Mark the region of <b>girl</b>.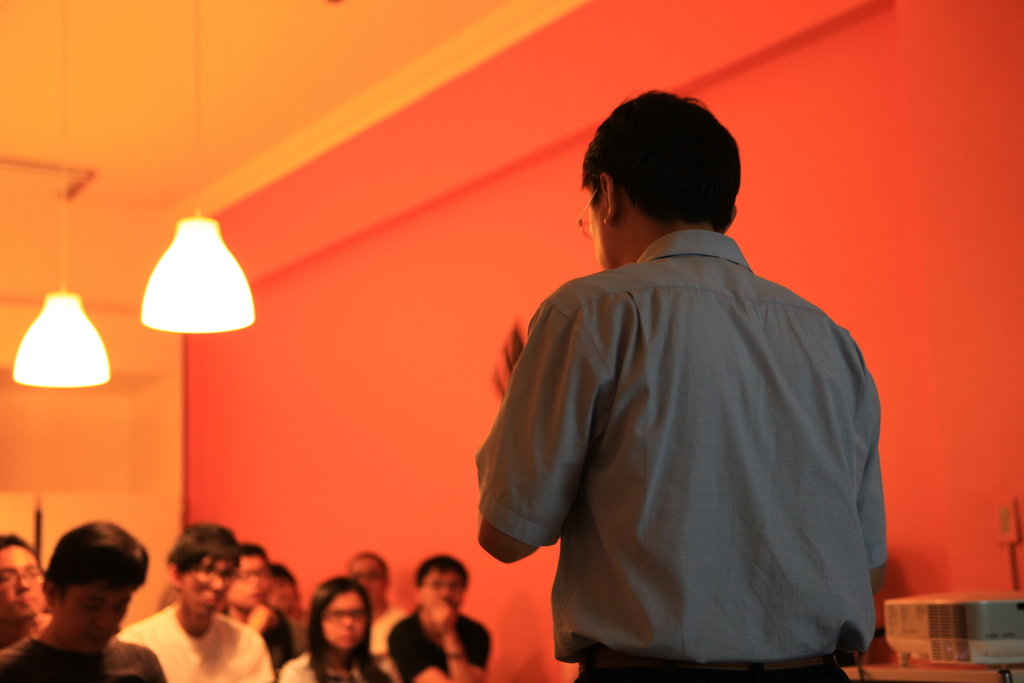
Region: Rect(275, 574, 399, 682).
